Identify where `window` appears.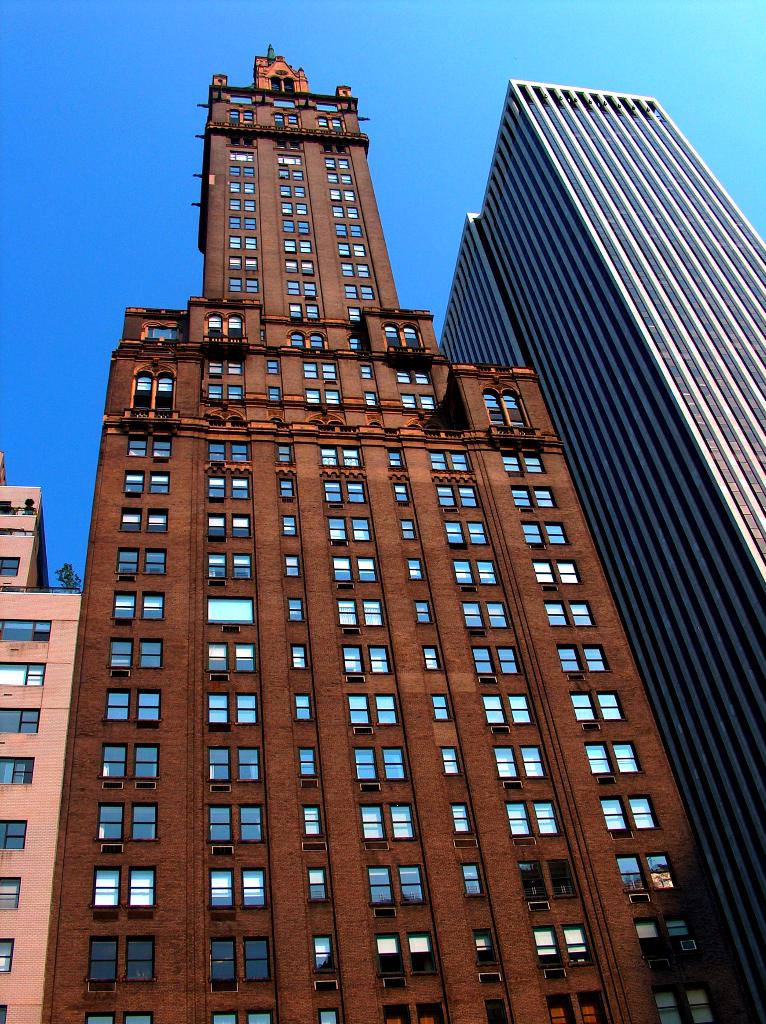
Appears at crop(486, 1000, 514, 1023).
